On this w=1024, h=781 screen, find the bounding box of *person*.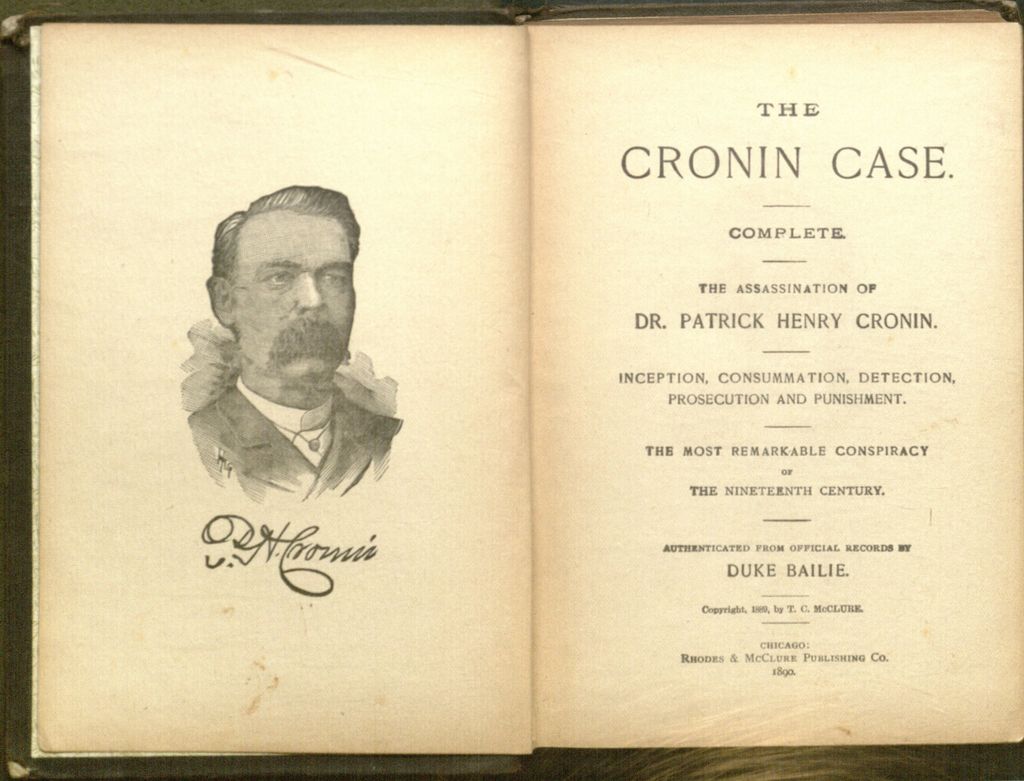
Bounding box: bbox=[160, 179, 405, 525].
